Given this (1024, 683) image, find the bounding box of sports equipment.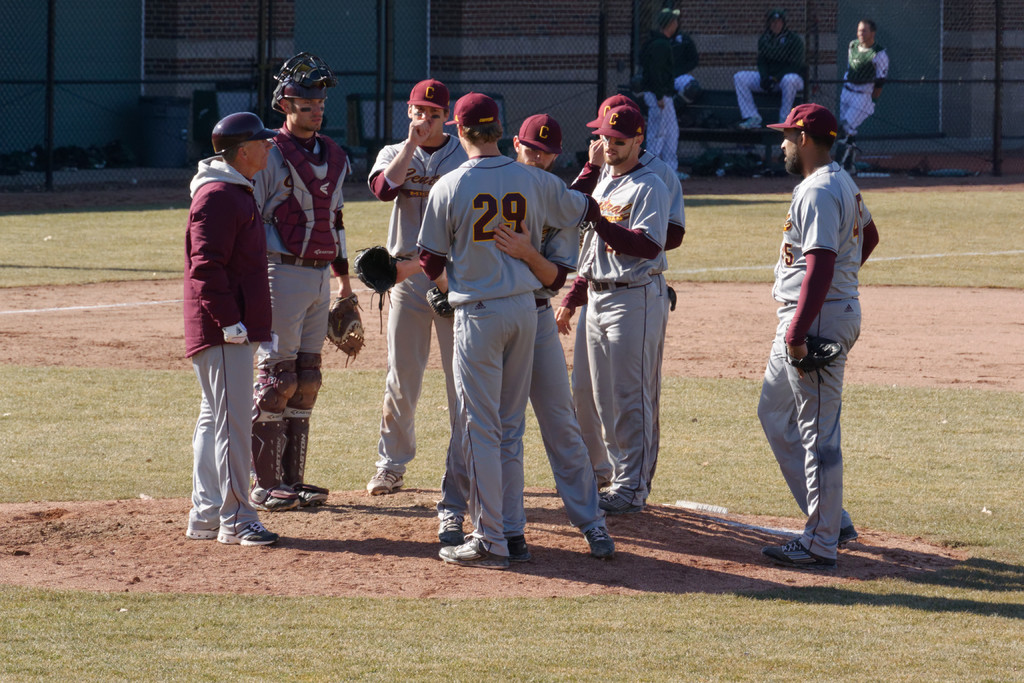
left=428, top=286, right=454, bottom=317.
